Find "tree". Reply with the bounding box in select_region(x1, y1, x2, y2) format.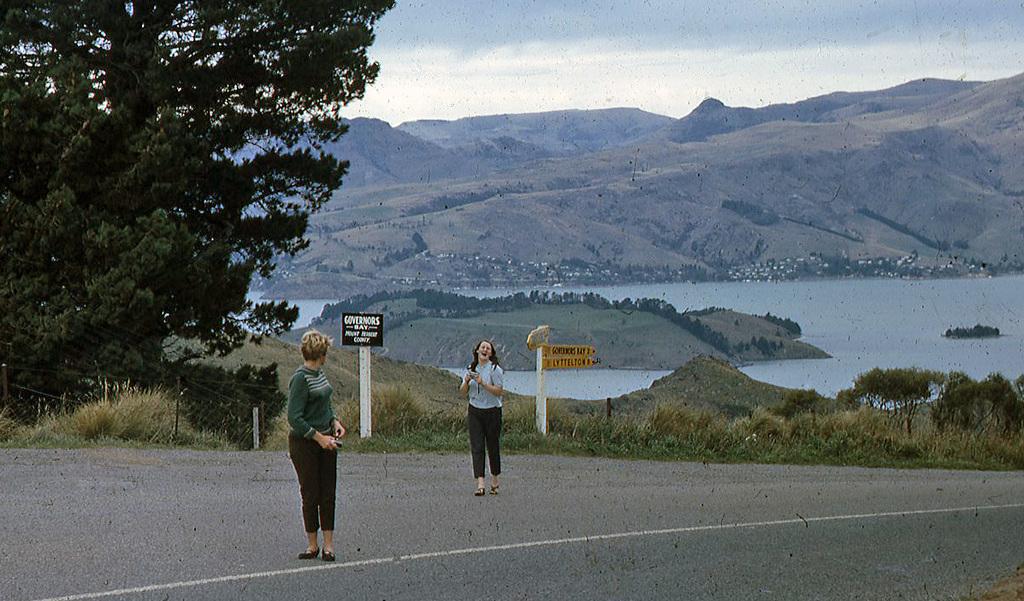
select_region(992, 366, 1023, 451).
